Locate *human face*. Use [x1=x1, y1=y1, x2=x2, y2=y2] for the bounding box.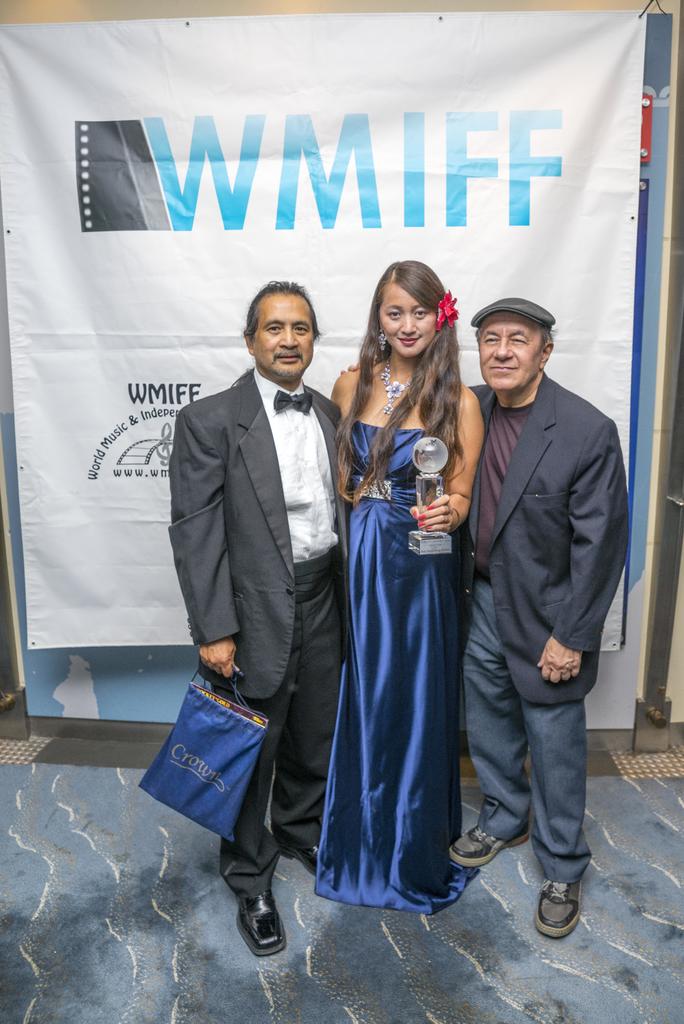
[x1=478, y1=319, x2=548, y2=399].
